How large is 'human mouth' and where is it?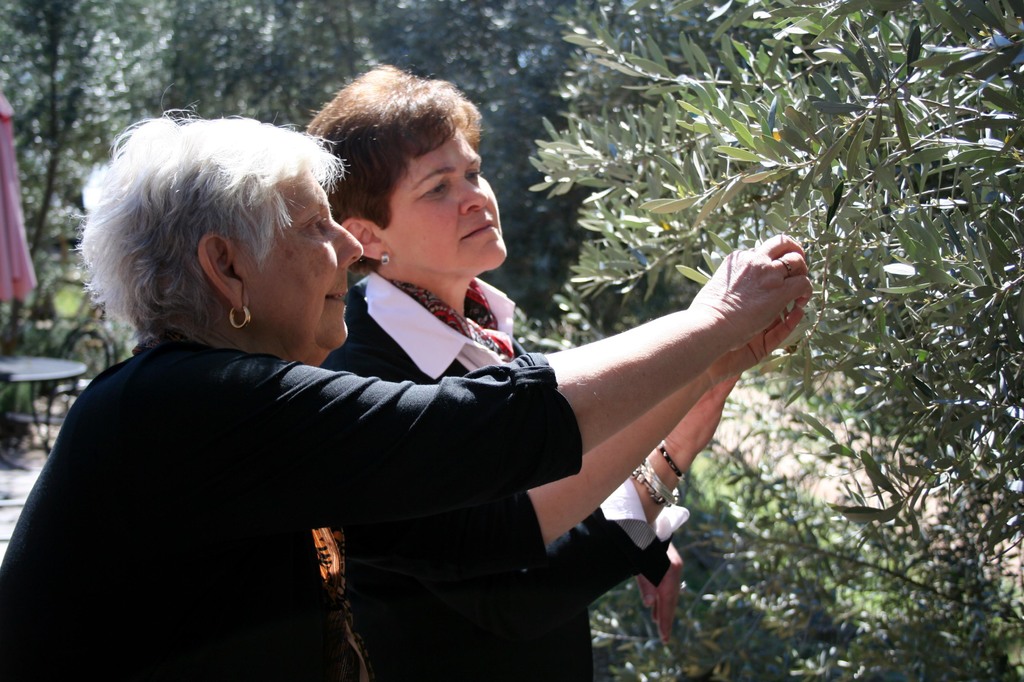
Bounding box: (325, 292, 346, 304).
